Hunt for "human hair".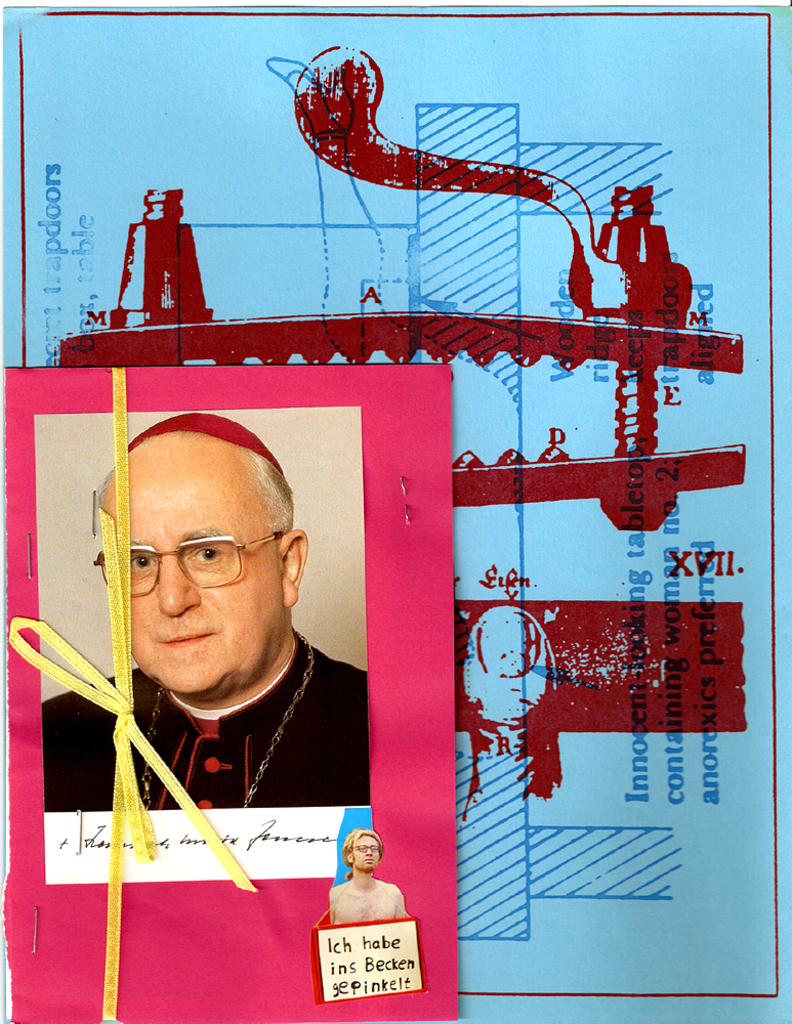
Hunted down at pyautogui.locateOnScreen(257, 453, 300, 526).
